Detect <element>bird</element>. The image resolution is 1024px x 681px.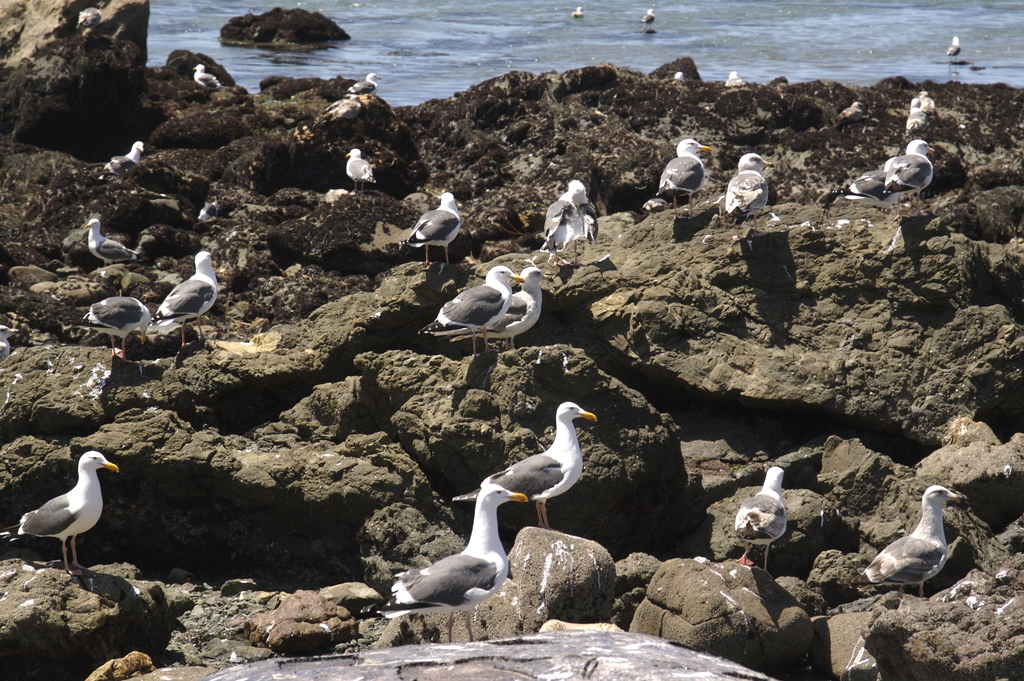
449:400:597:532.
